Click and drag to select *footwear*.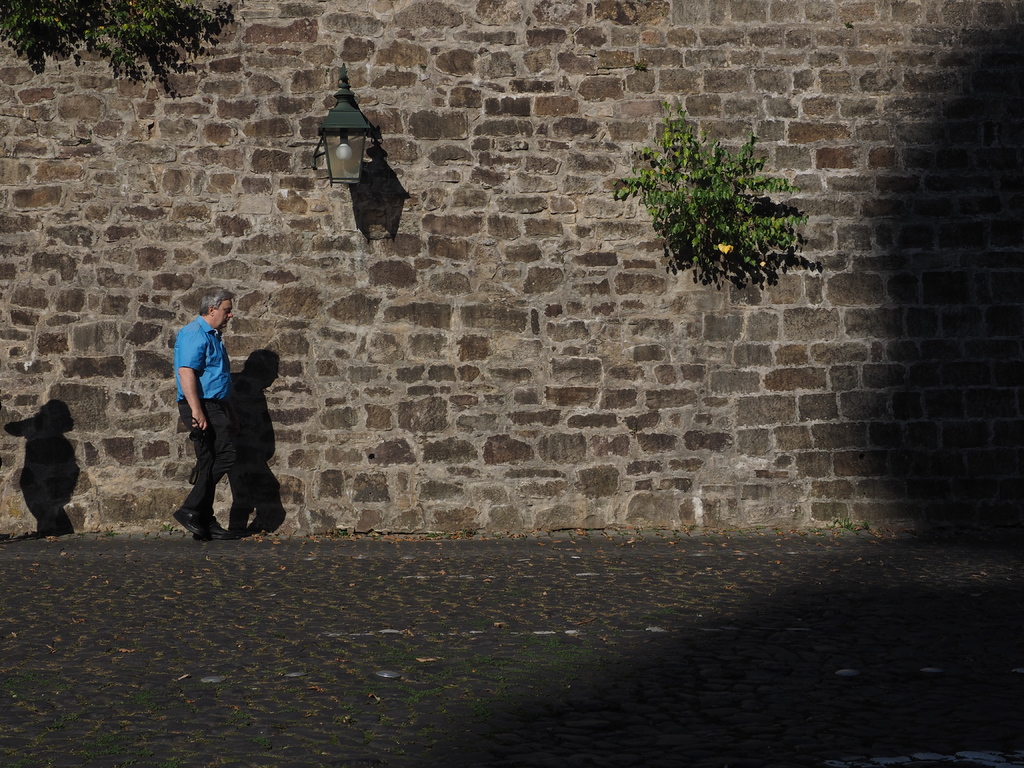
Selection: [173,507,206,536].
